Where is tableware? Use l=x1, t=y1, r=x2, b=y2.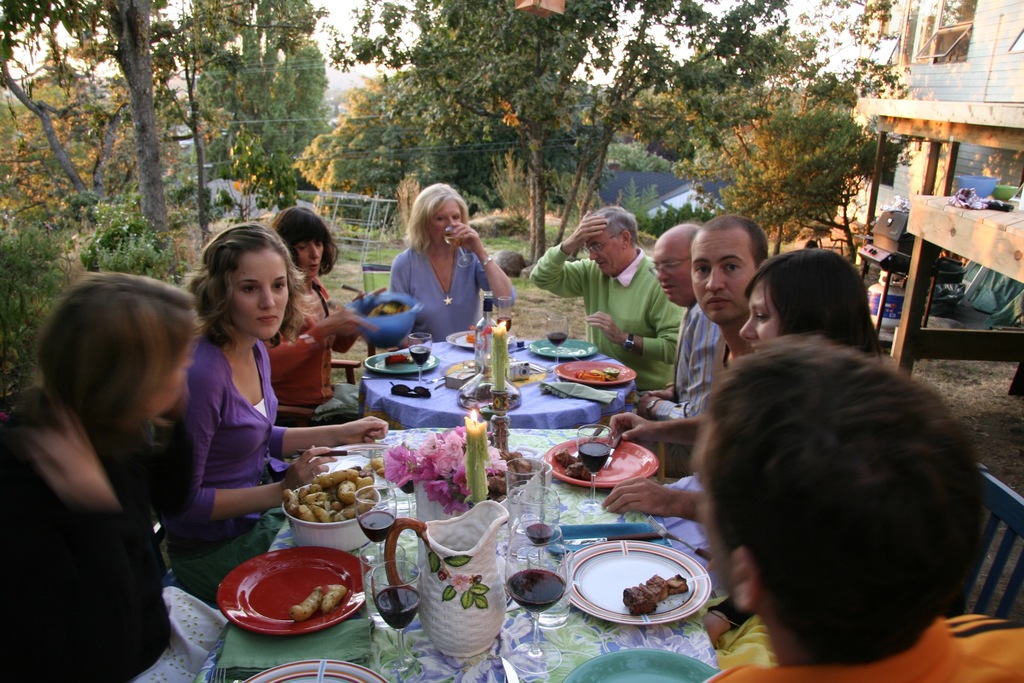
l=531, t=336, r=598, b=360.
